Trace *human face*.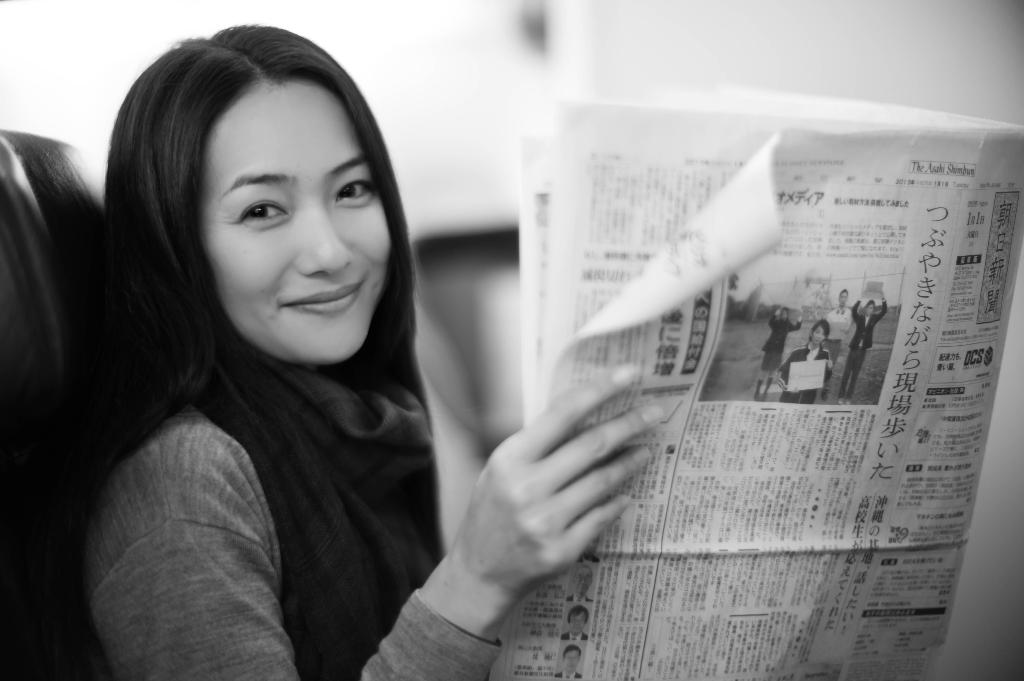
Traced to box(200, 81, 388, 363).
